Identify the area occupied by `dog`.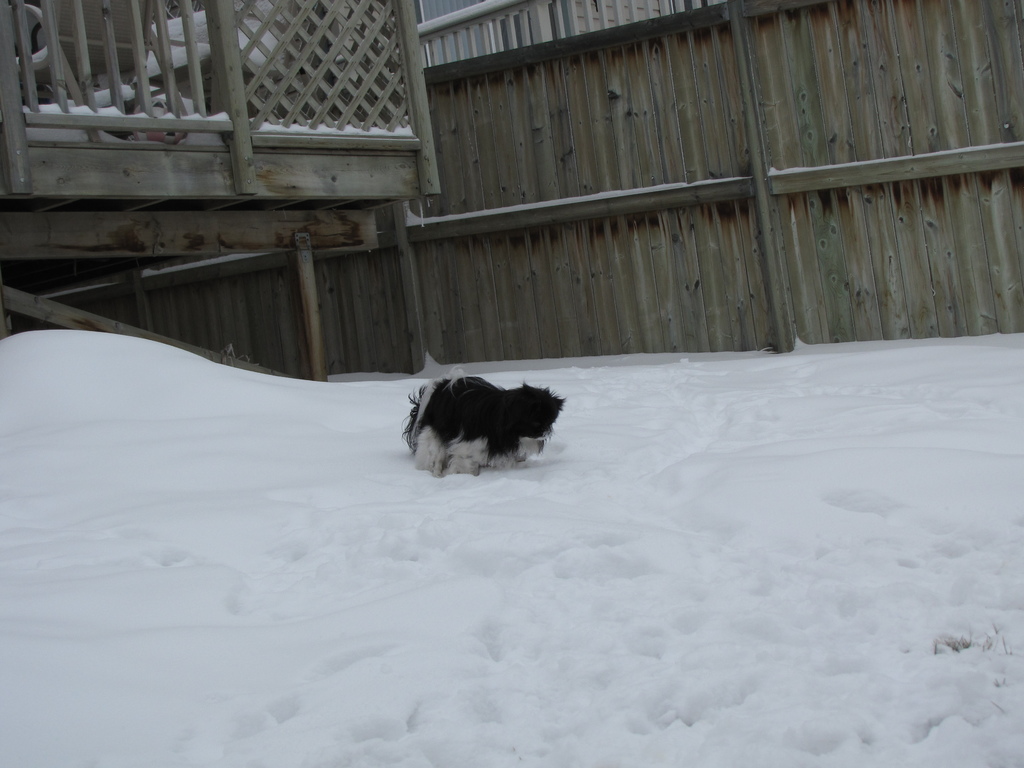
Area: box(397, 376, 589, 475).
